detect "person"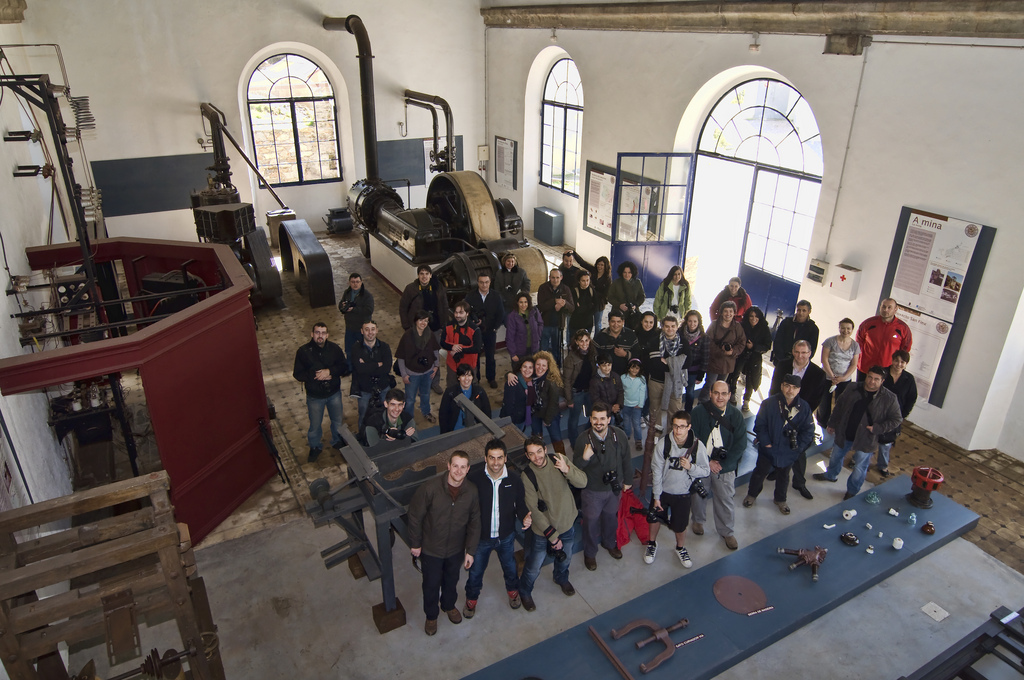
detection(823, 322, 859, 405)
